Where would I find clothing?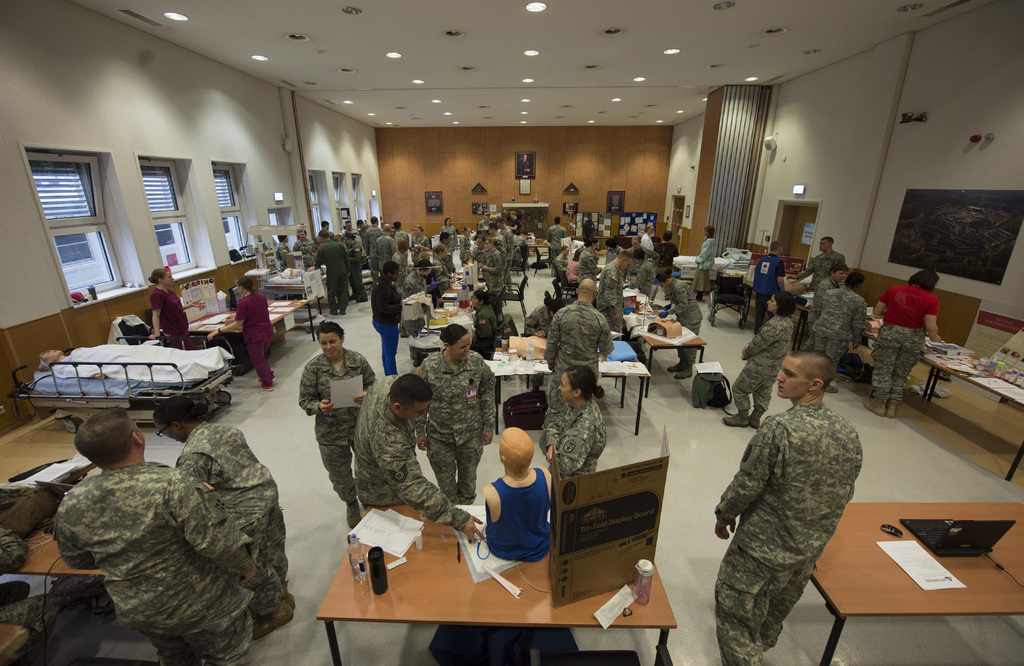
At [733,317,796,419].
